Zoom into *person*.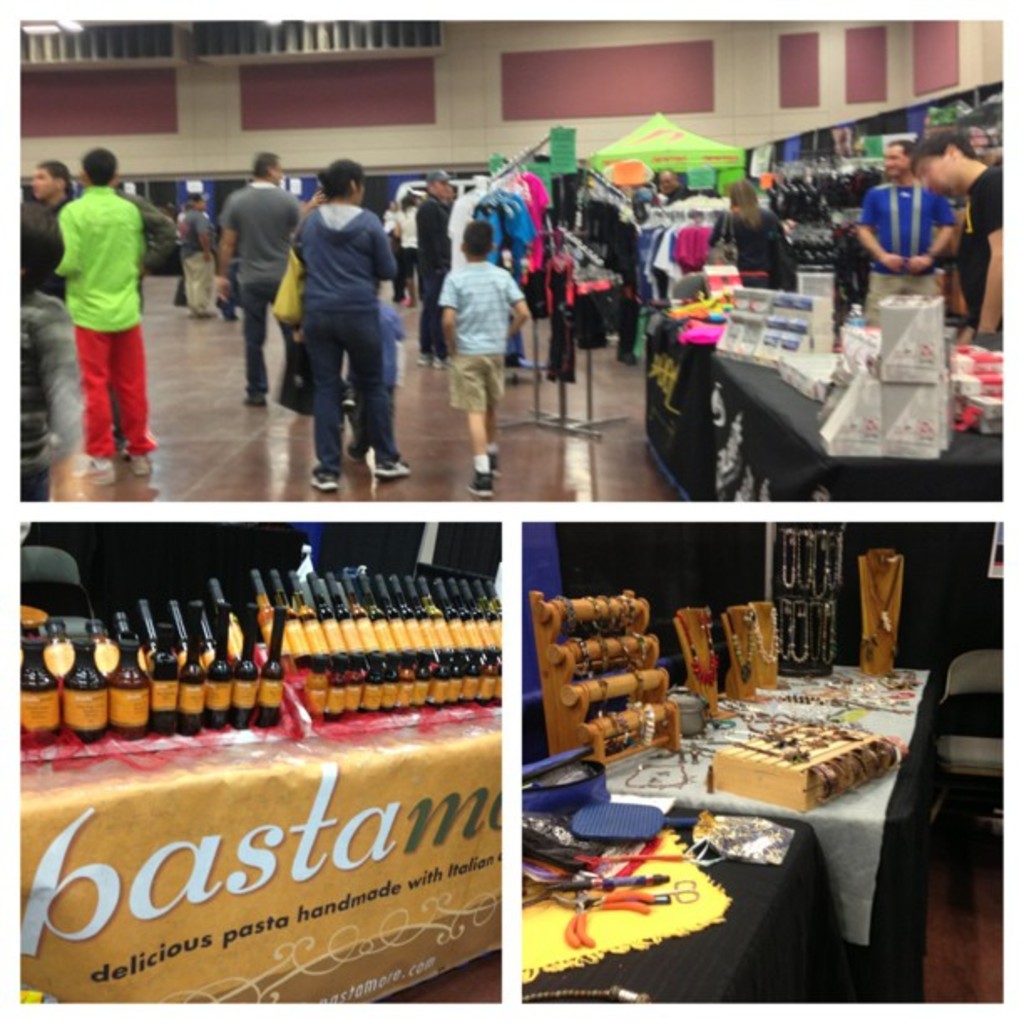
Zoom target: {"left": 8, "top": 202, "right": 82, "bottom": 502}.
